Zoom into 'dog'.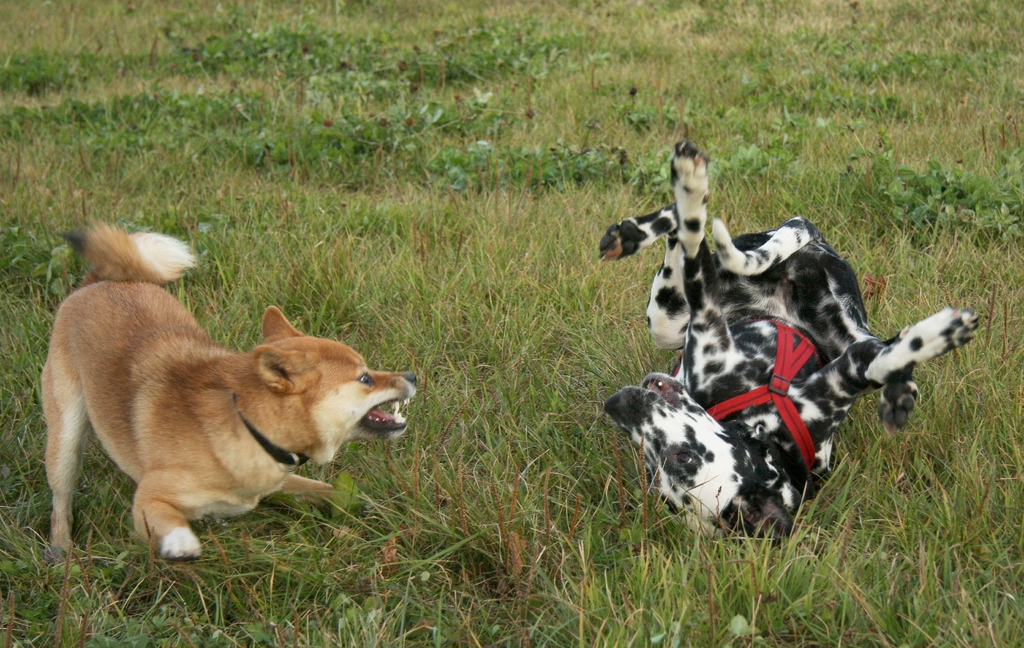
Zoom target: left=39, top=223, right=419, bottom=564.
